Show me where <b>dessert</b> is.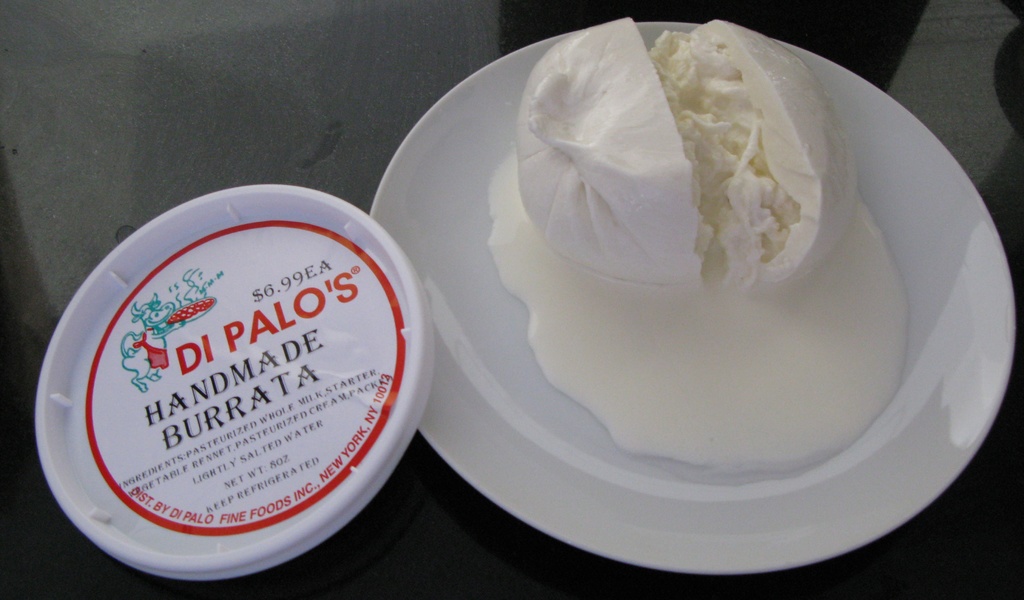
<b>dessert</b> is at 513, 56, 898, 429.
